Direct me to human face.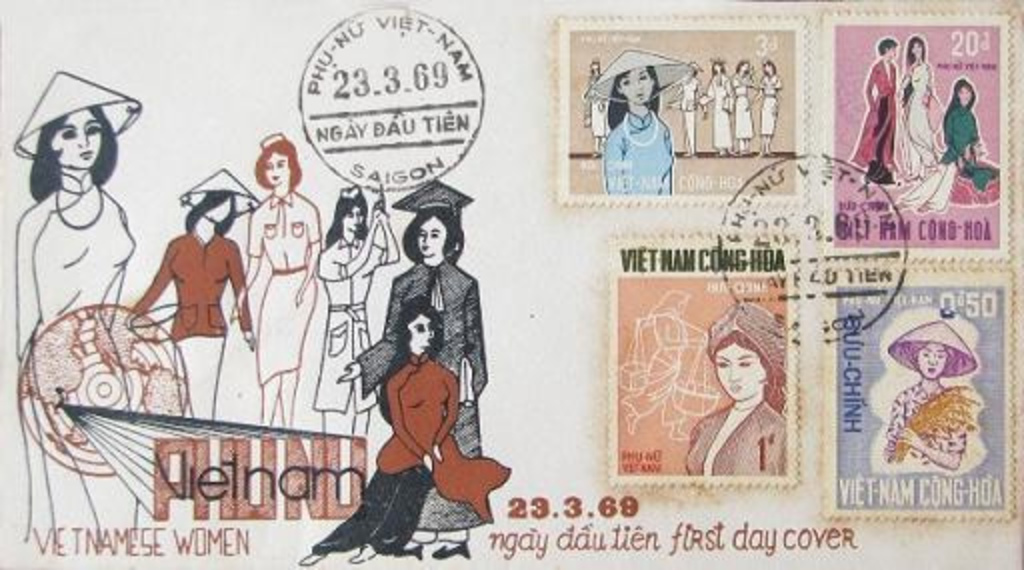
Direction: 262 150 288 186.
